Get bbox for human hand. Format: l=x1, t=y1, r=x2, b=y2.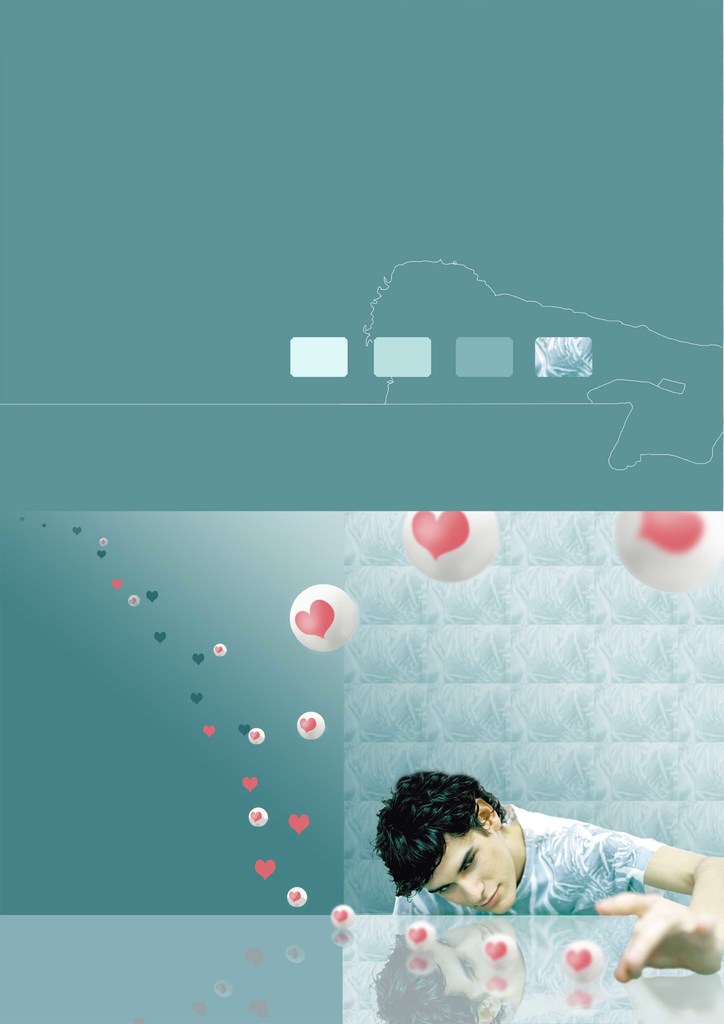
l=590, t=888, r=723, b=984.
